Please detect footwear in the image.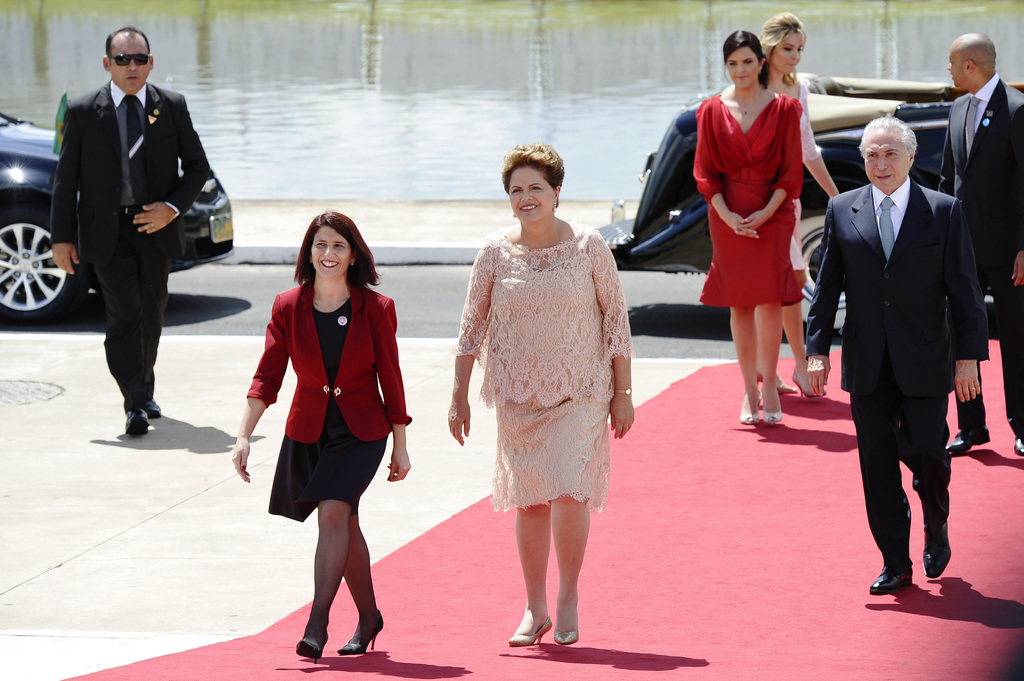
<bbox>295, 611, 328, 664</bbox>.
